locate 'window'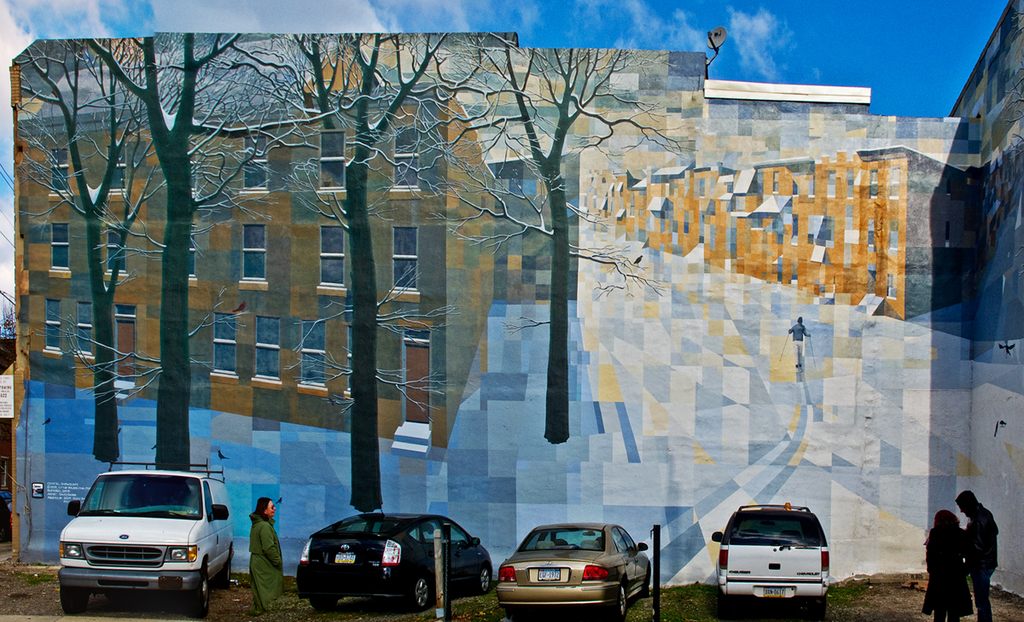
[320,222,345,288]
